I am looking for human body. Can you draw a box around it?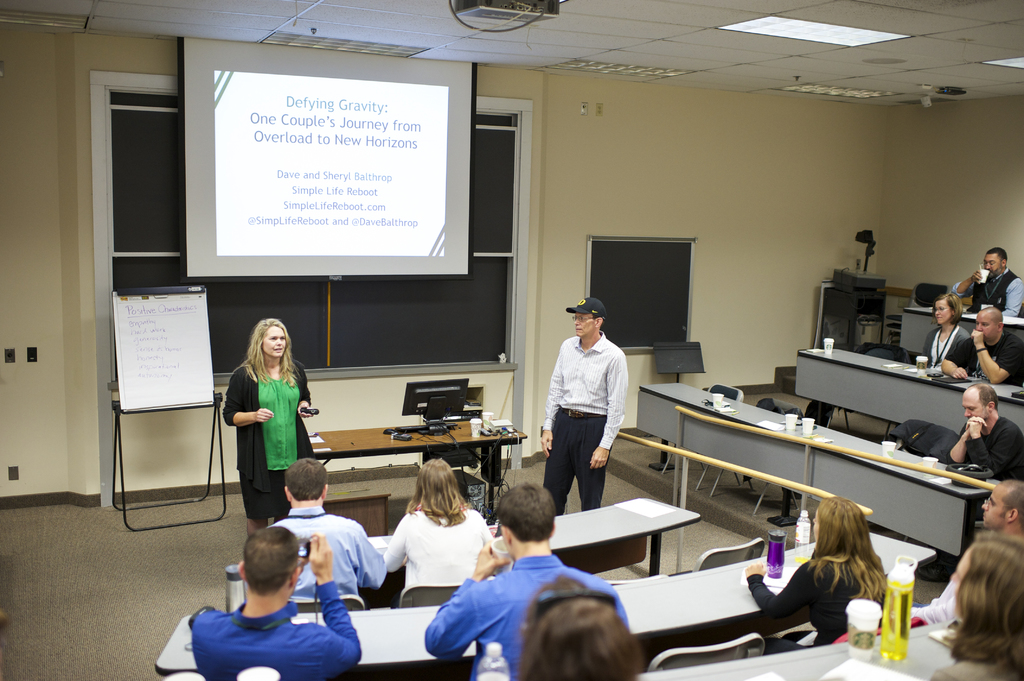
Sure, the bounding box is <box>955,246,1023,318</box>.
